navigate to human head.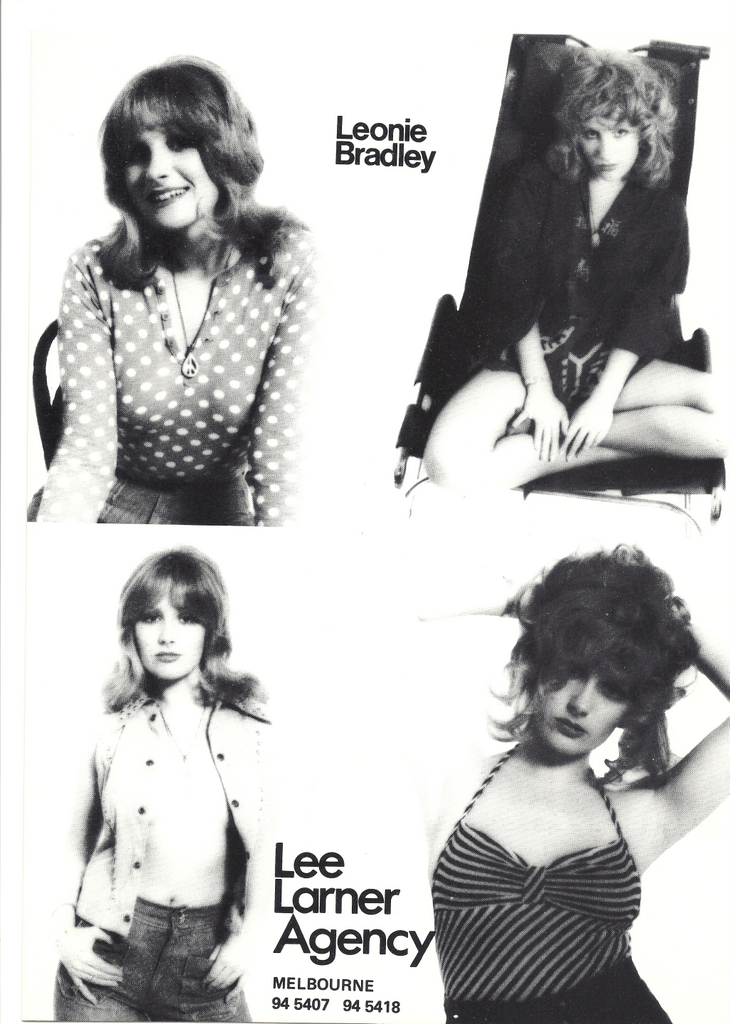
Navigation target: 464,547,702,795.
